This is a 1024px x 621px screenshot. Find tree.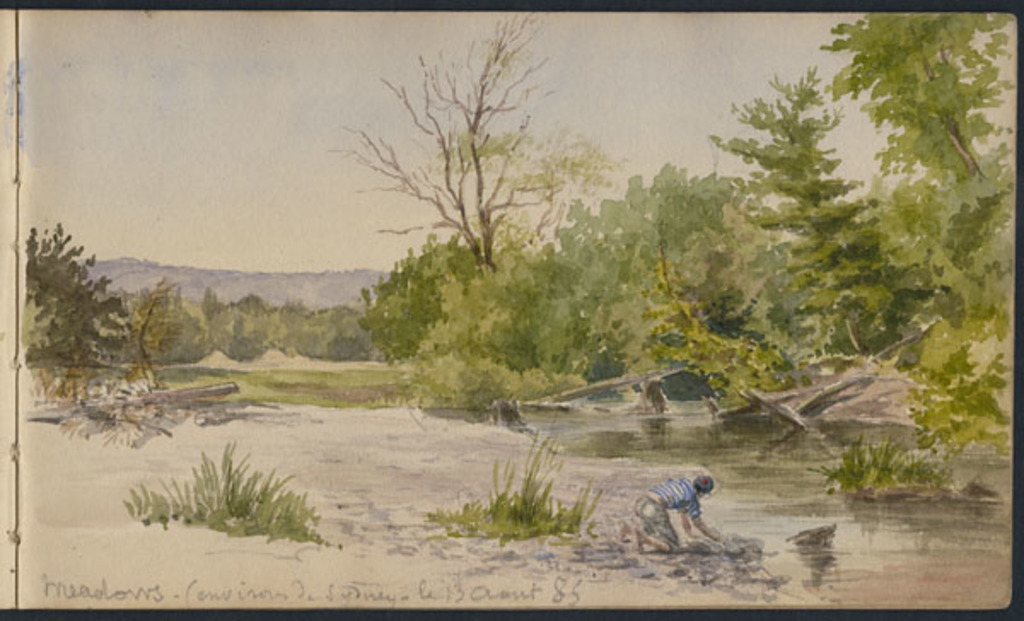
Bounding box: {"x1": 679, "y1": 68, "x2": 915, "y2": 379}.
